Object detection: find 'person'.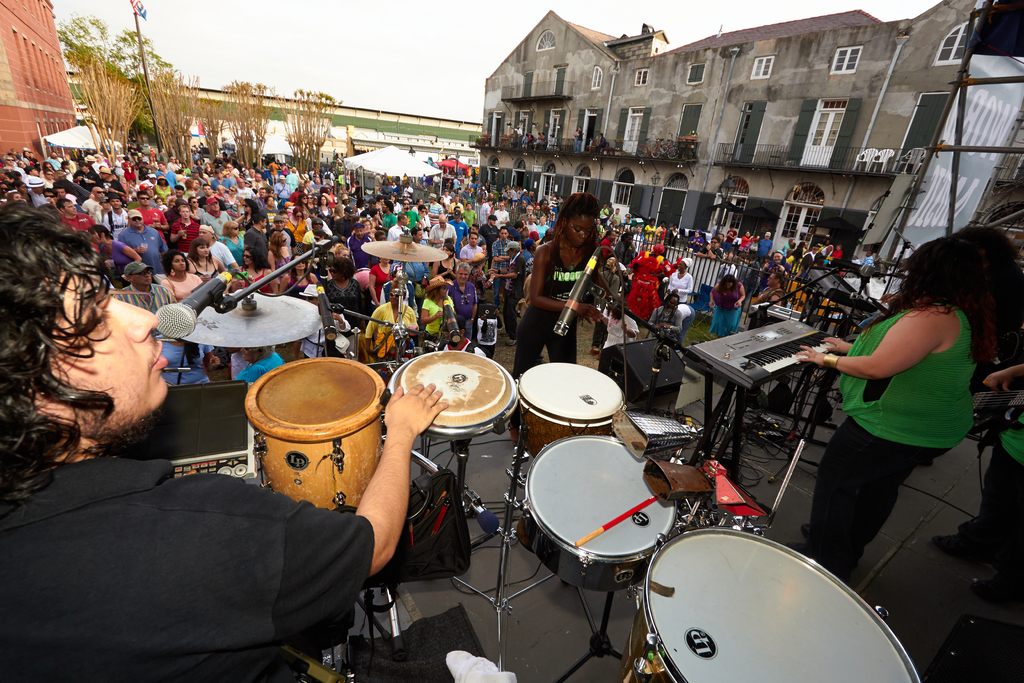
(x1=359, y1=292, x2=417, y2=362).
